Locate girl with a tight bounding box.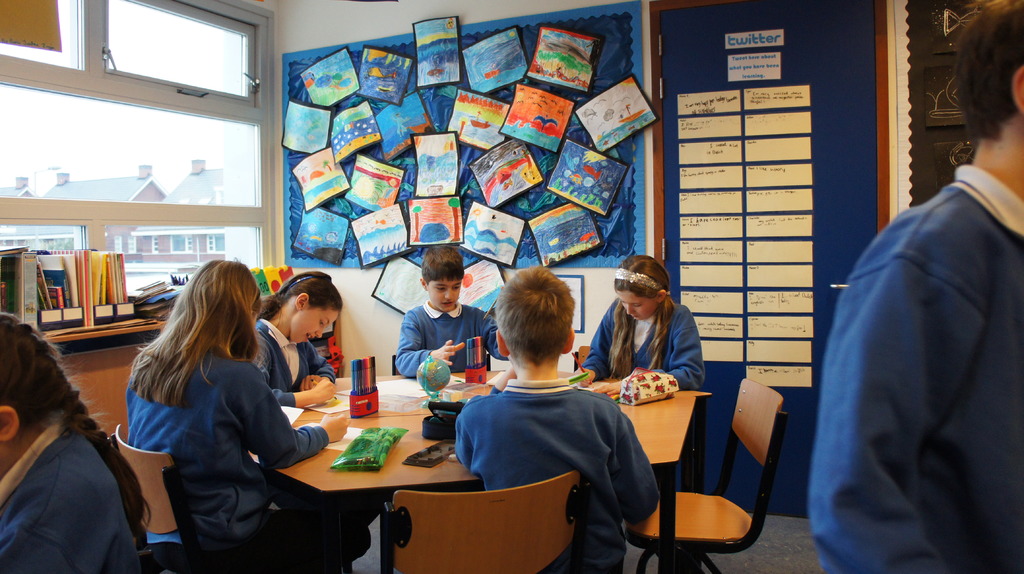
[0, 313, 155, 573].
